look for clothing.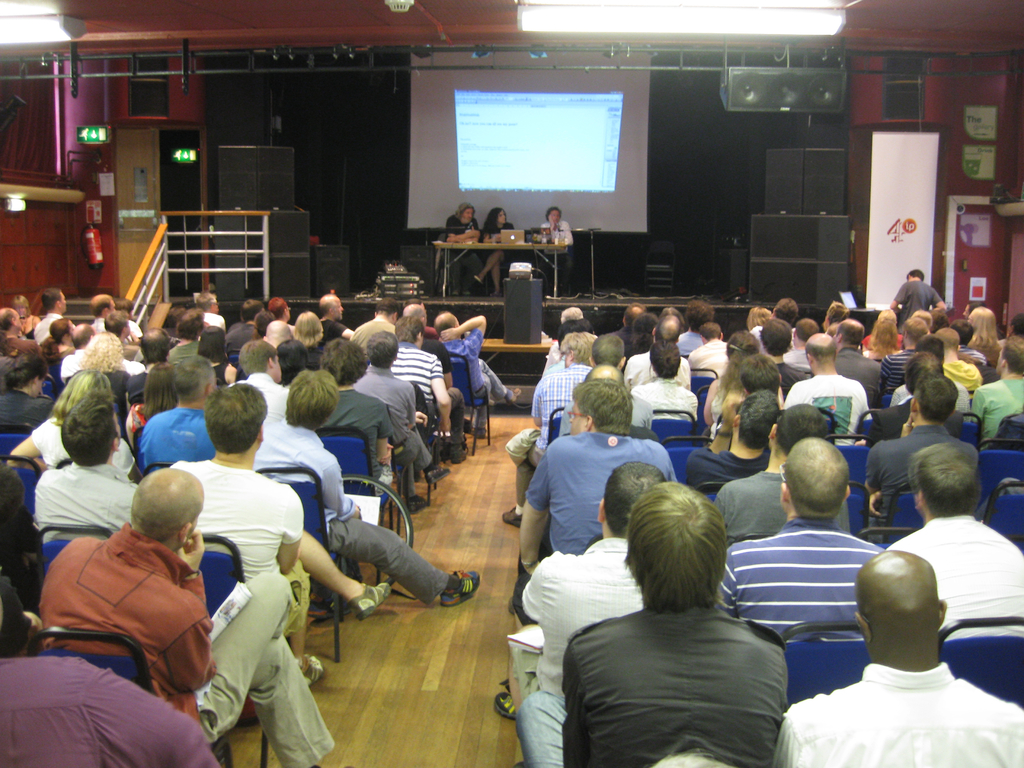
Found: x1=31 y1=315 x2=62 y2=349.
